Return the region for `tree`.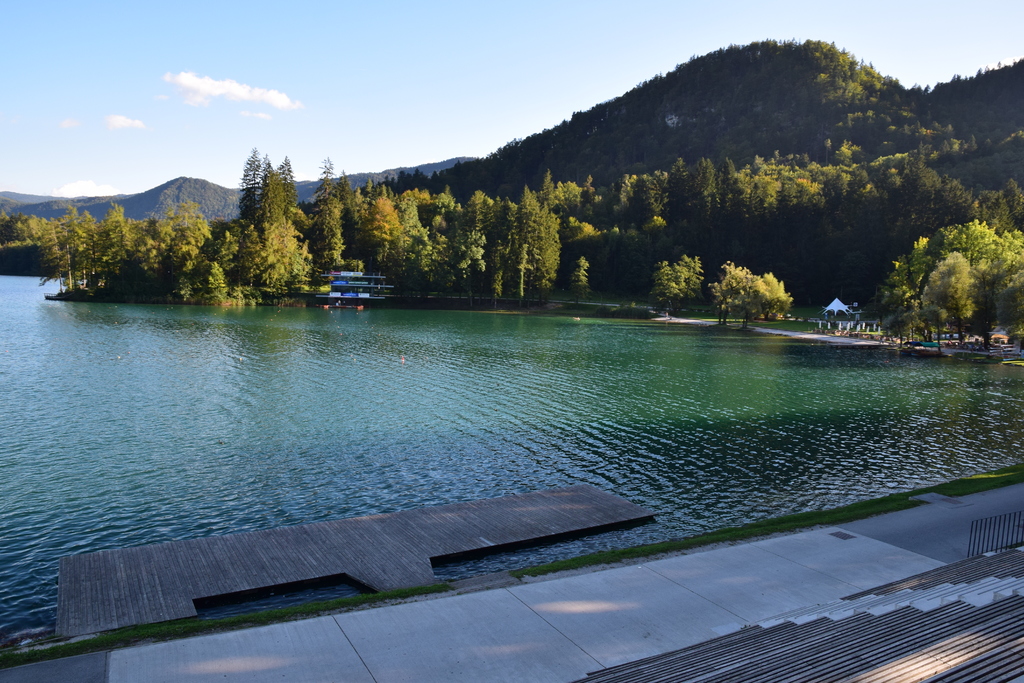
bbox=(561, 256, 589, 309).
